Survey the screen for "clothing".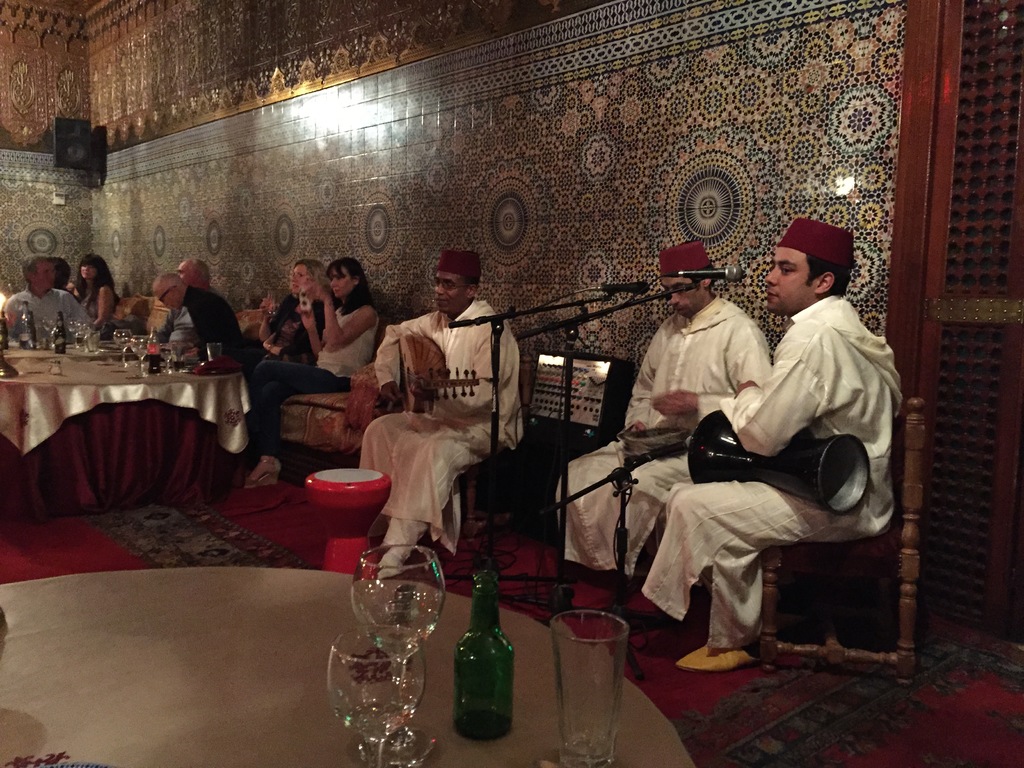
Survey found: (179, 285, 245, 368).
